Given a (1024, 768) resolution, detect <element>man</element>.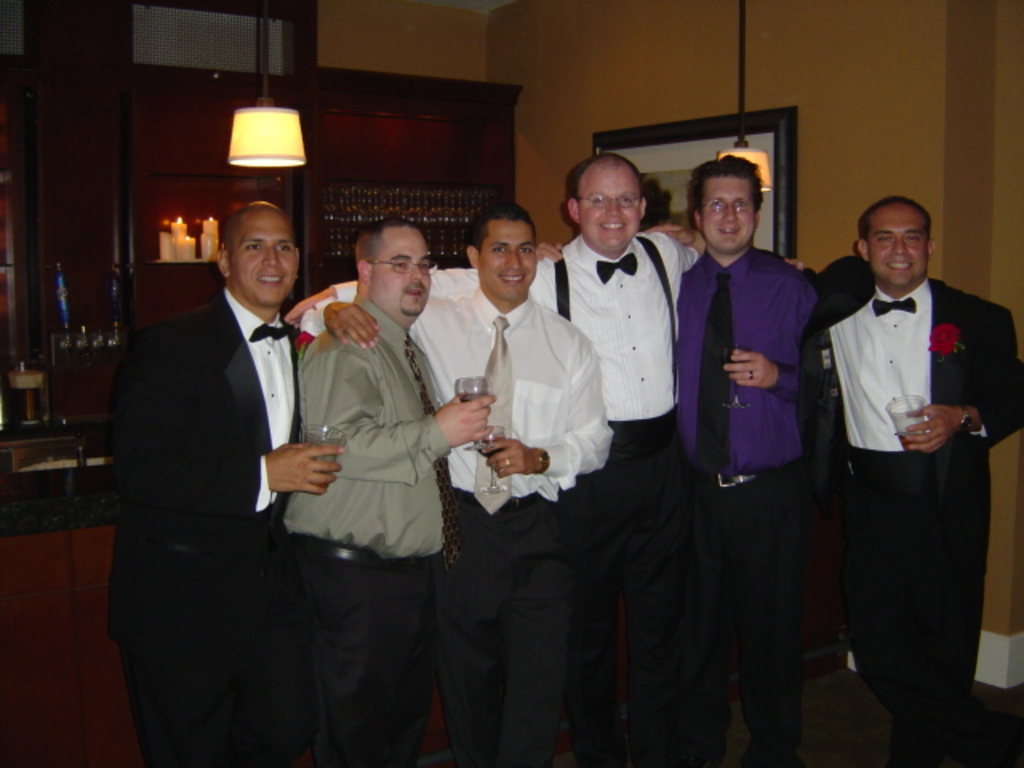
BBox(278, 198, 619, 766).
